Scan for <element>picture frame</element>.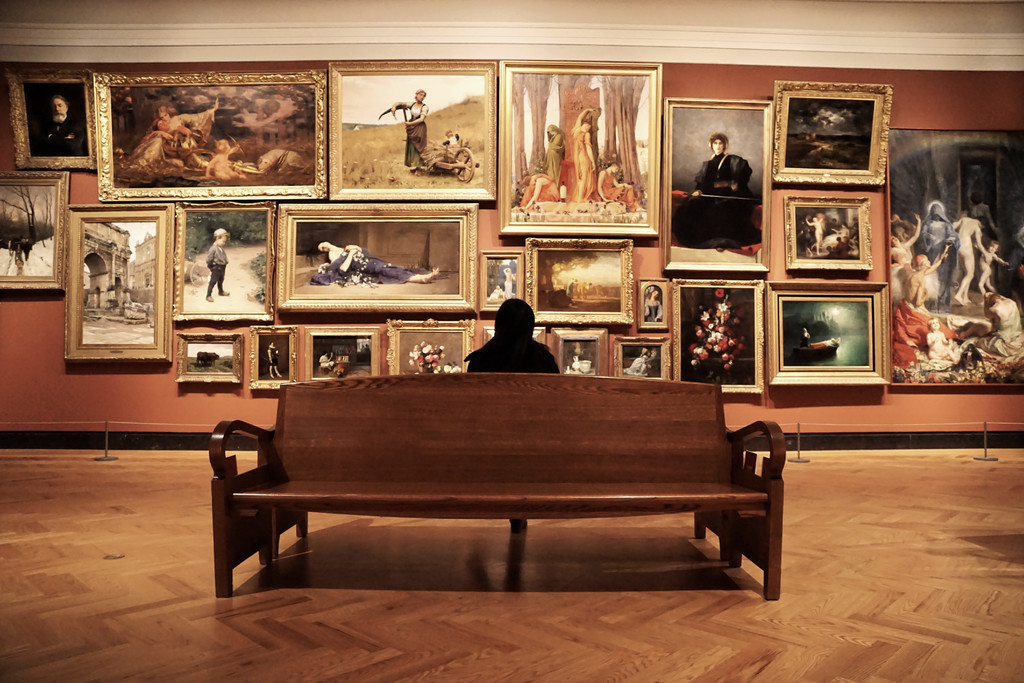
Scan result: {"left": 637, "top": 278, "right": 670, "bottom": 331}.
